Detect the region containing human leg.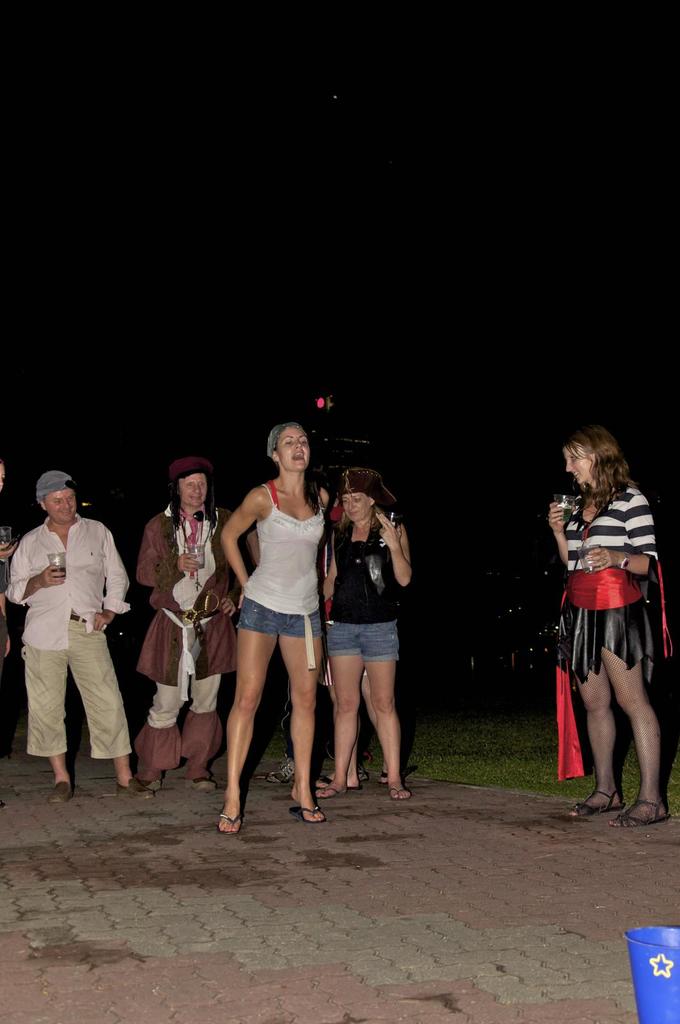
{"left": 17, "top": 637, "right": 68, "bottom": 810}.
